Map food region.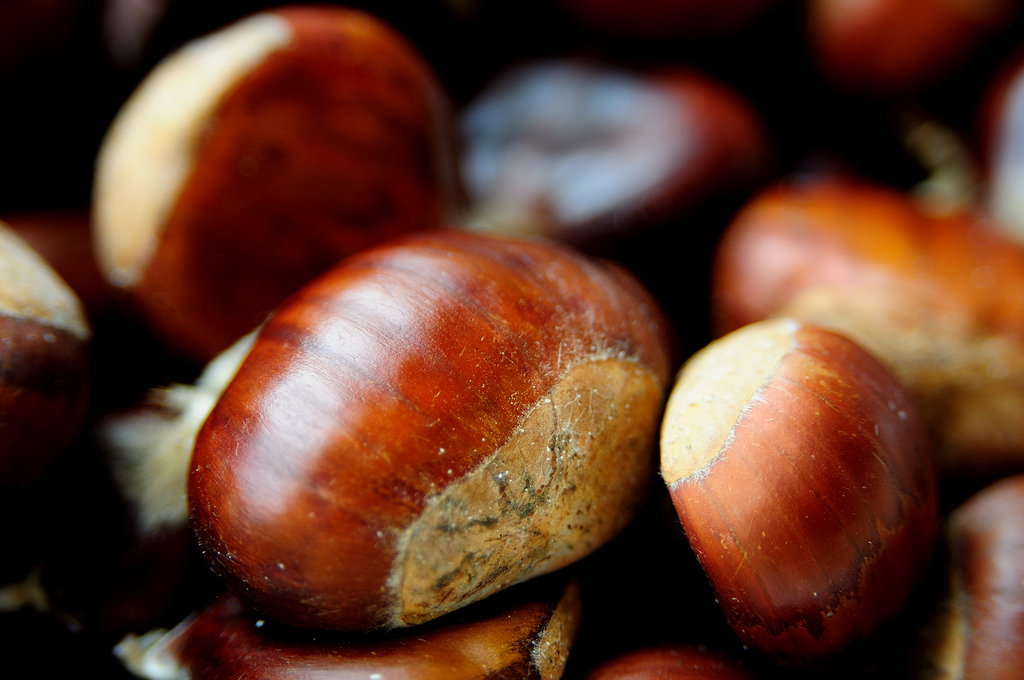
Mapped to l=943, t=478, r=1023, b=679.
